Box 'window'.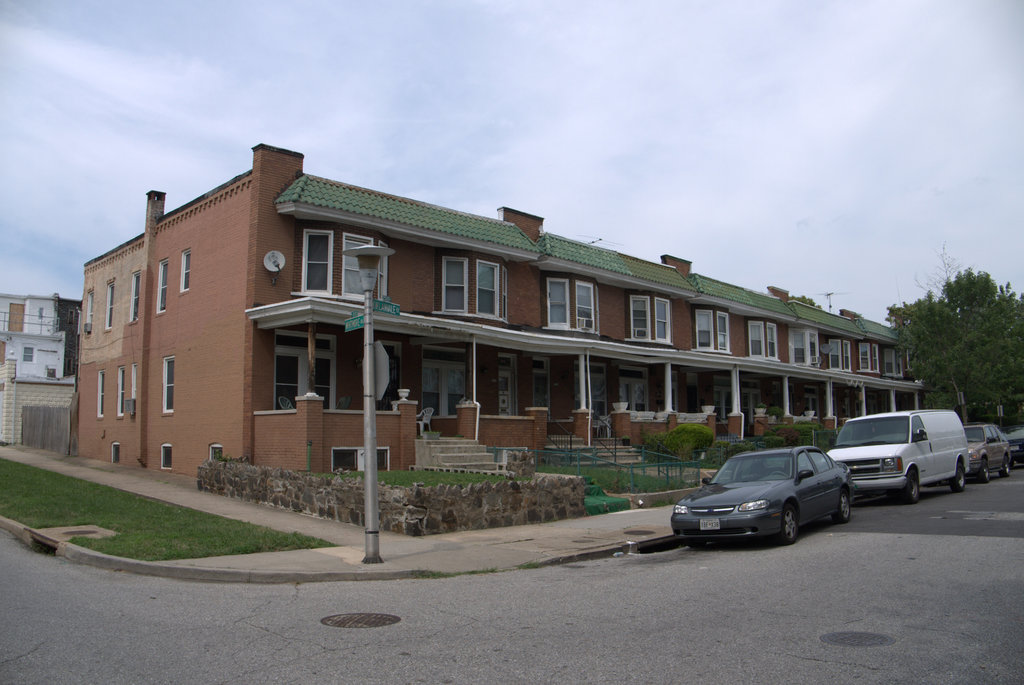
detection(538, 277, 598, 332).
